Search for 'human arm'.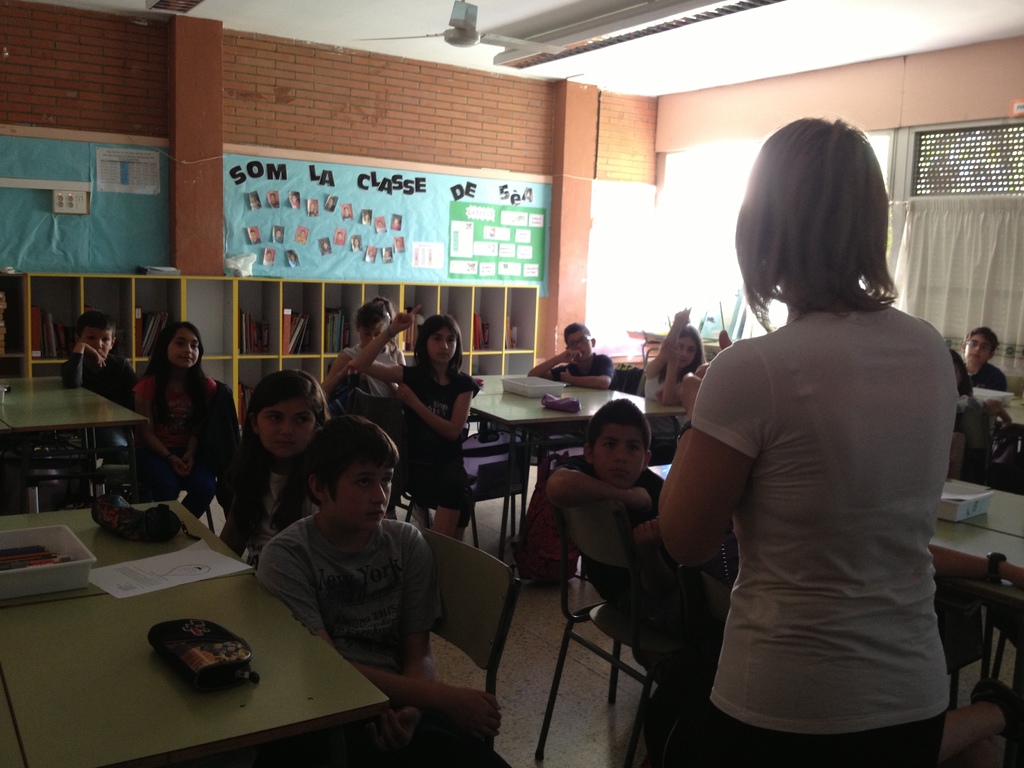
Found at x1=558, y1=353, x2=616, y2=389.
